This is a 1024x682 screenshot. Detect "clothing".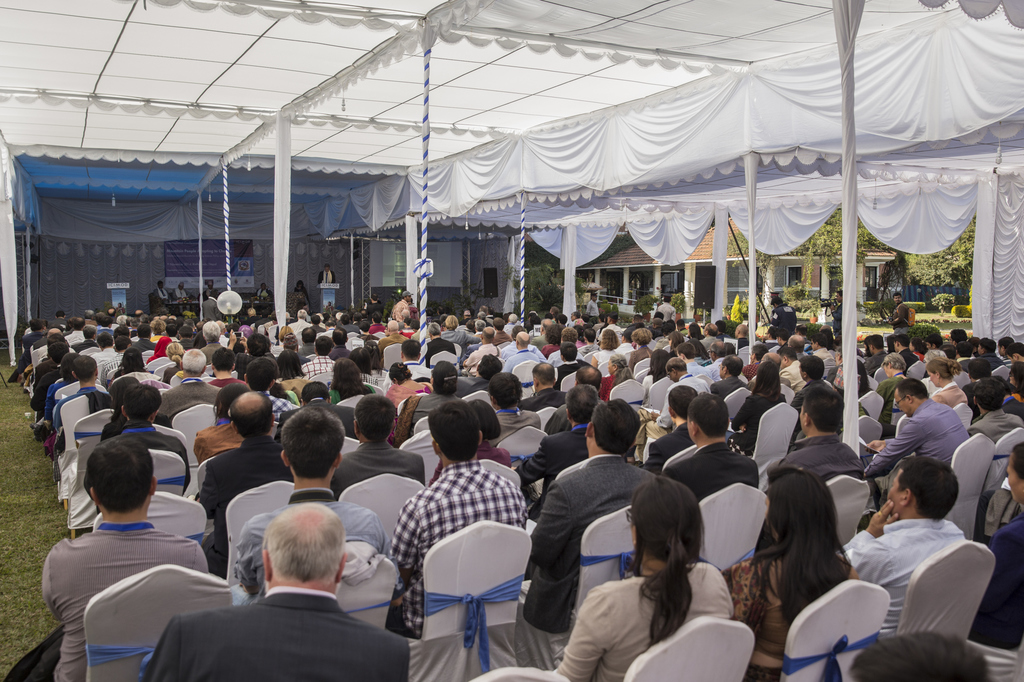
(x1=765, y1=432, x2=864, y2=488).
